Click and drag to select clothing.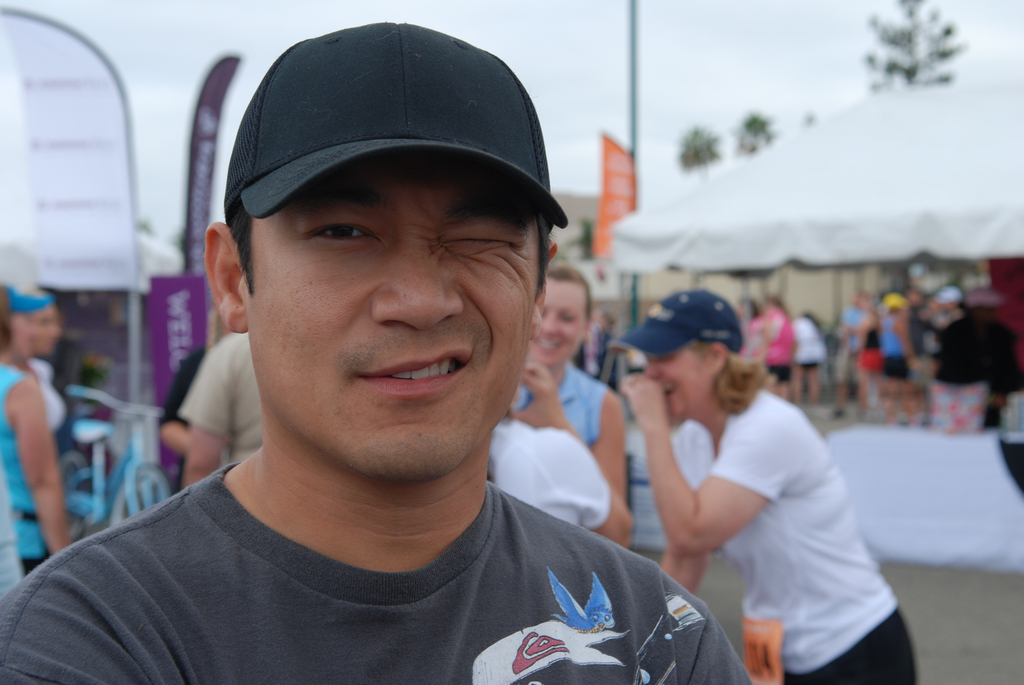
Selection: [29,359,70,435].
